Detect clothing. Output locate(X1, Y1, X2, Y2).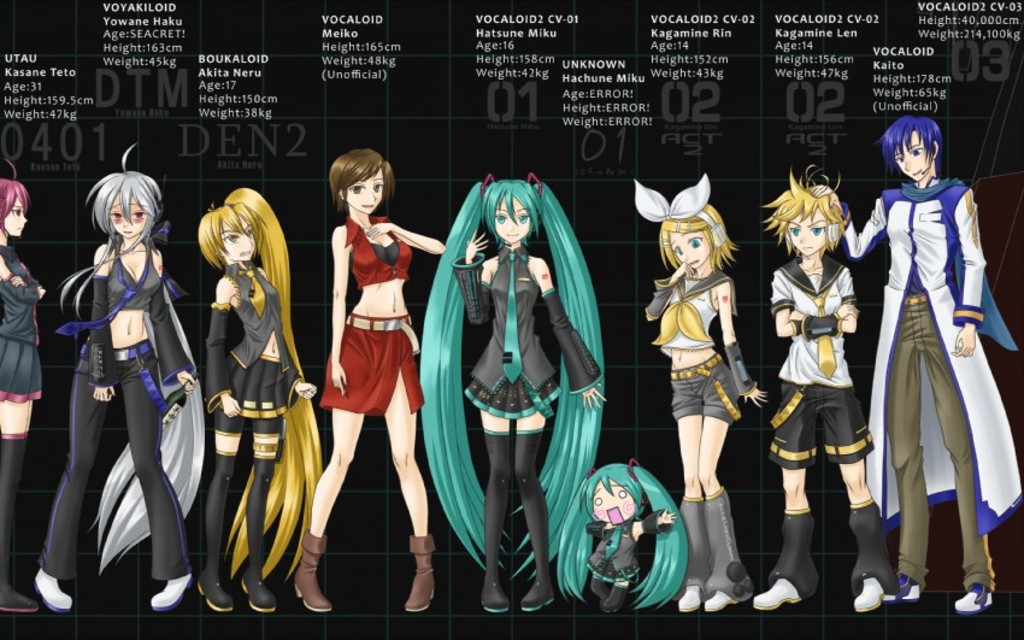
locate(201, 260, 299, 575).
